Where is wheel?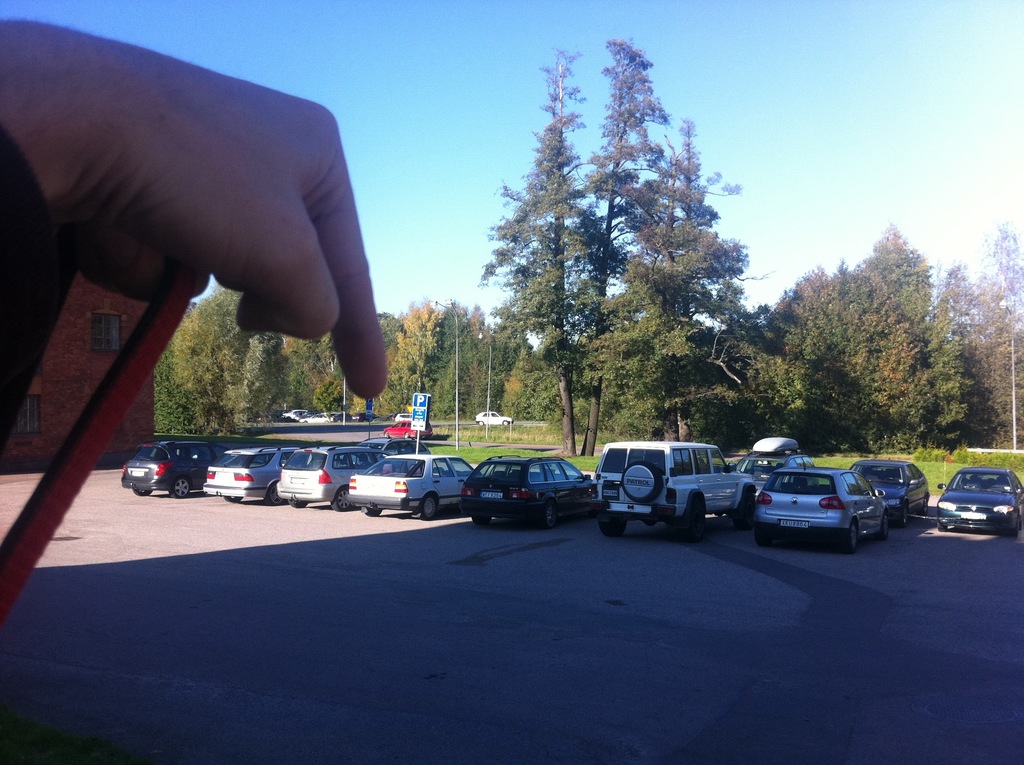
left=268, top=481, right=283, bottom=506.
